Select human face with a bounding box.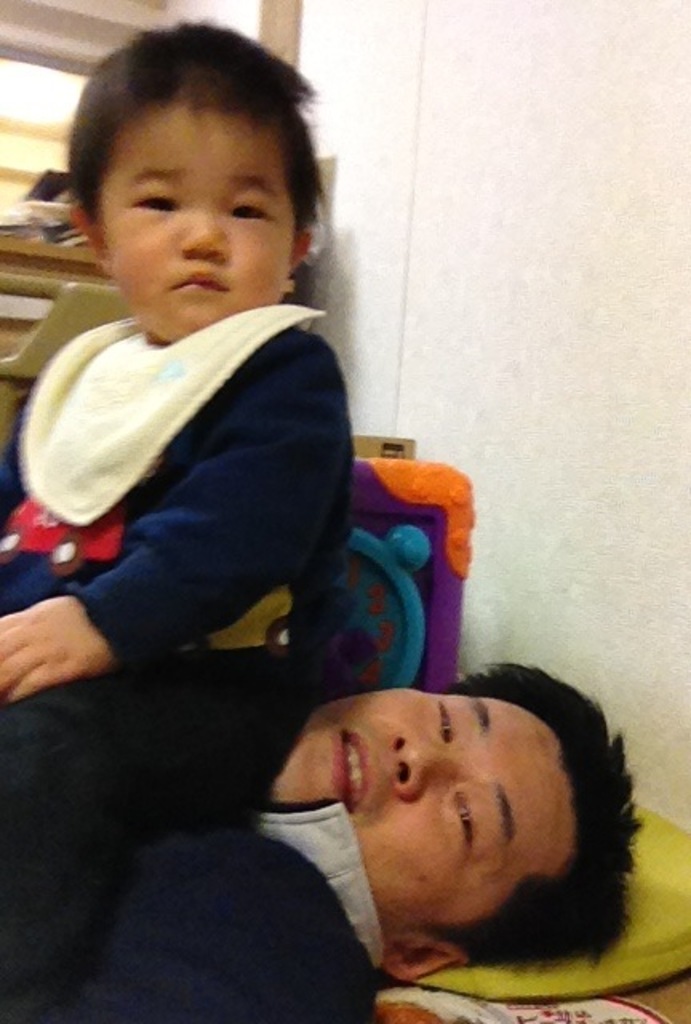
x1=98, y1=114, x2=294, y2=334.
